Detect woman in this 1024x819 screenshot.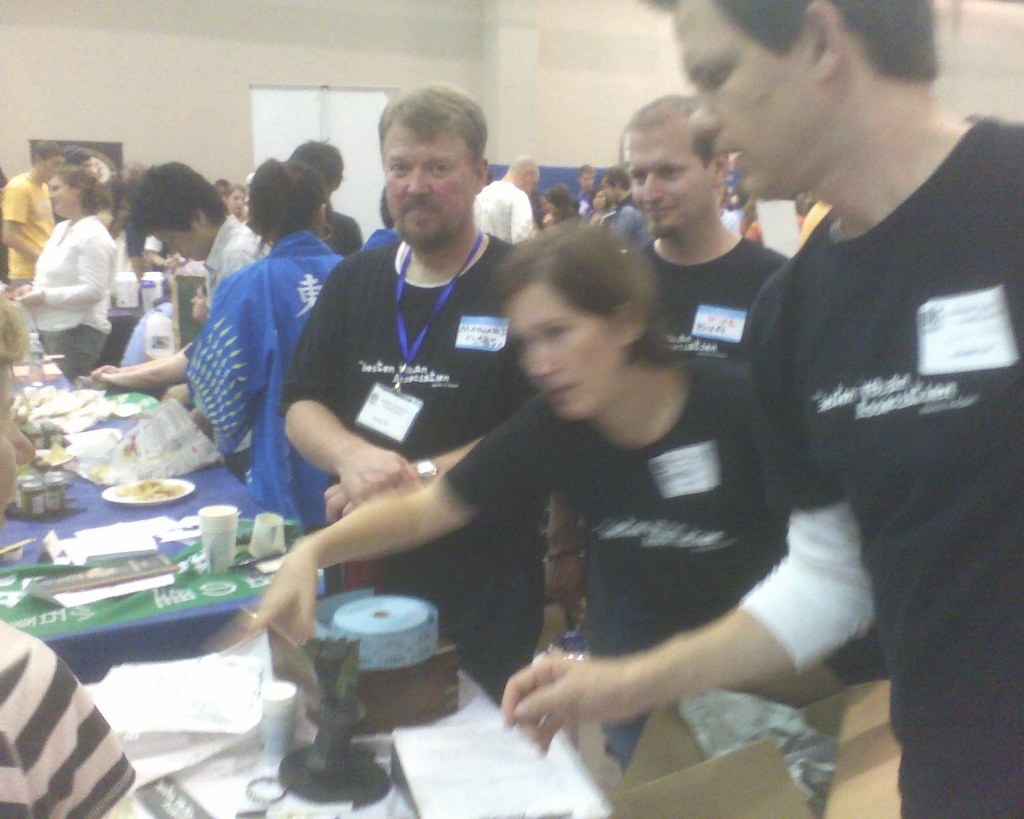
Detection: (8,154,140,378).
